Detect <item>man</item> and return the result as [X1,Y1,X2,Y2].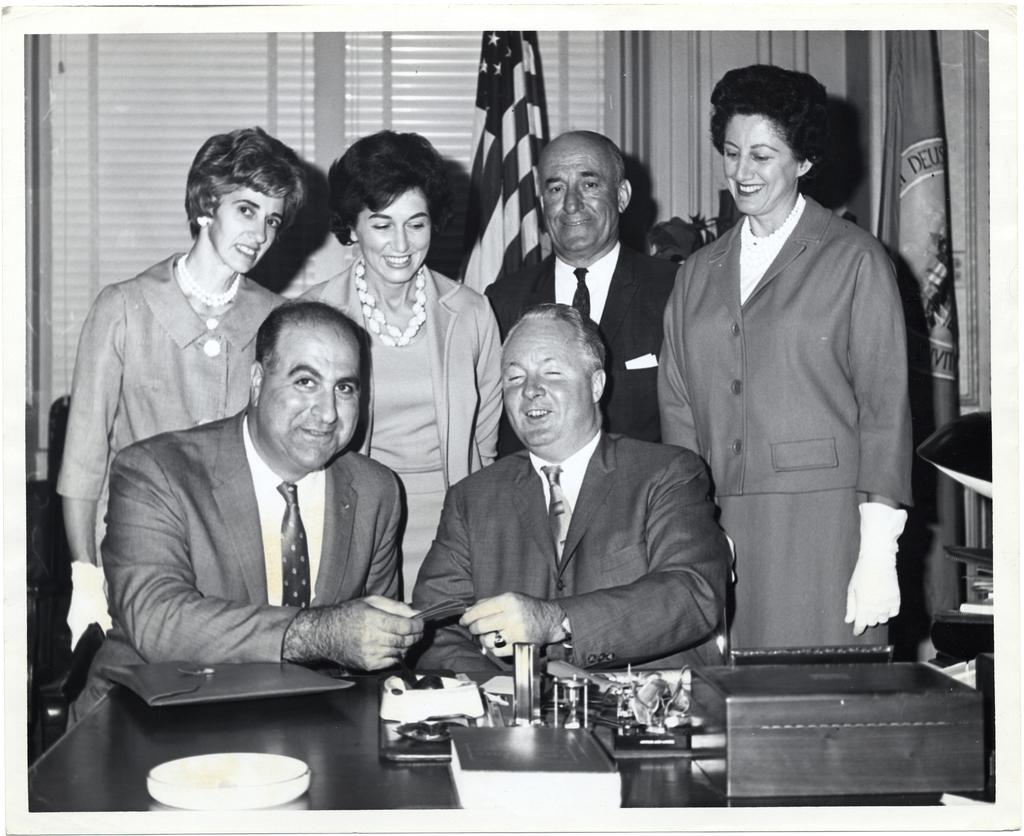
[75,266,422,743].
